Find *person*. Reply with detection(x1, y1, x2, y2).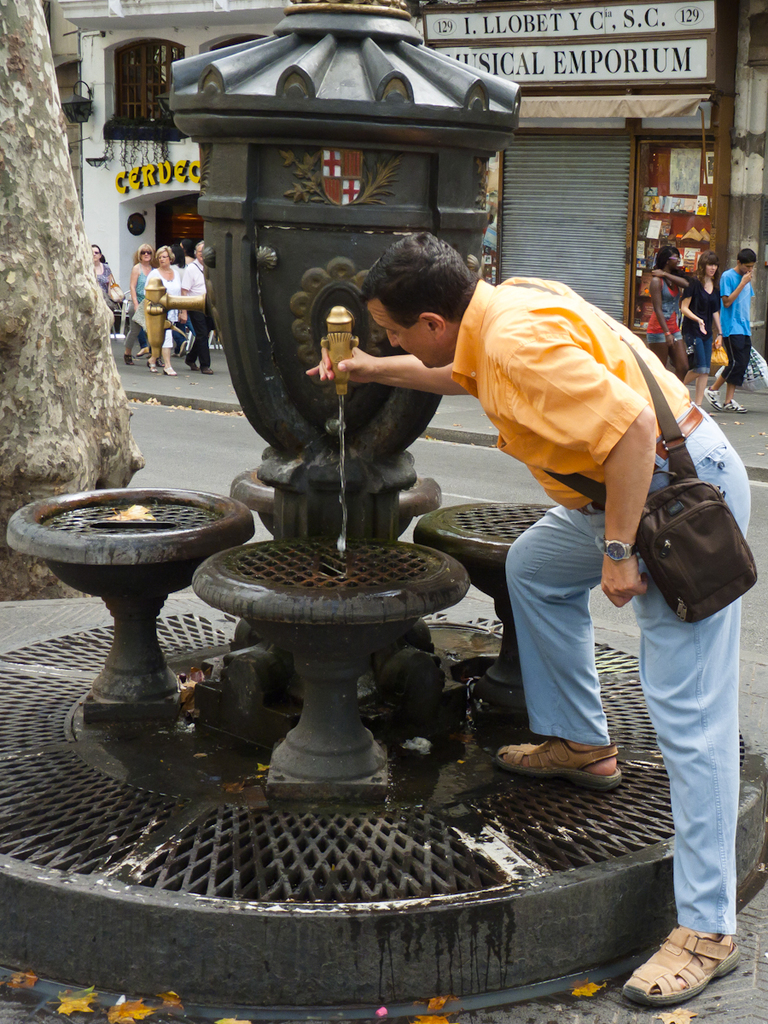
detection(644, 244, 686, 368).
